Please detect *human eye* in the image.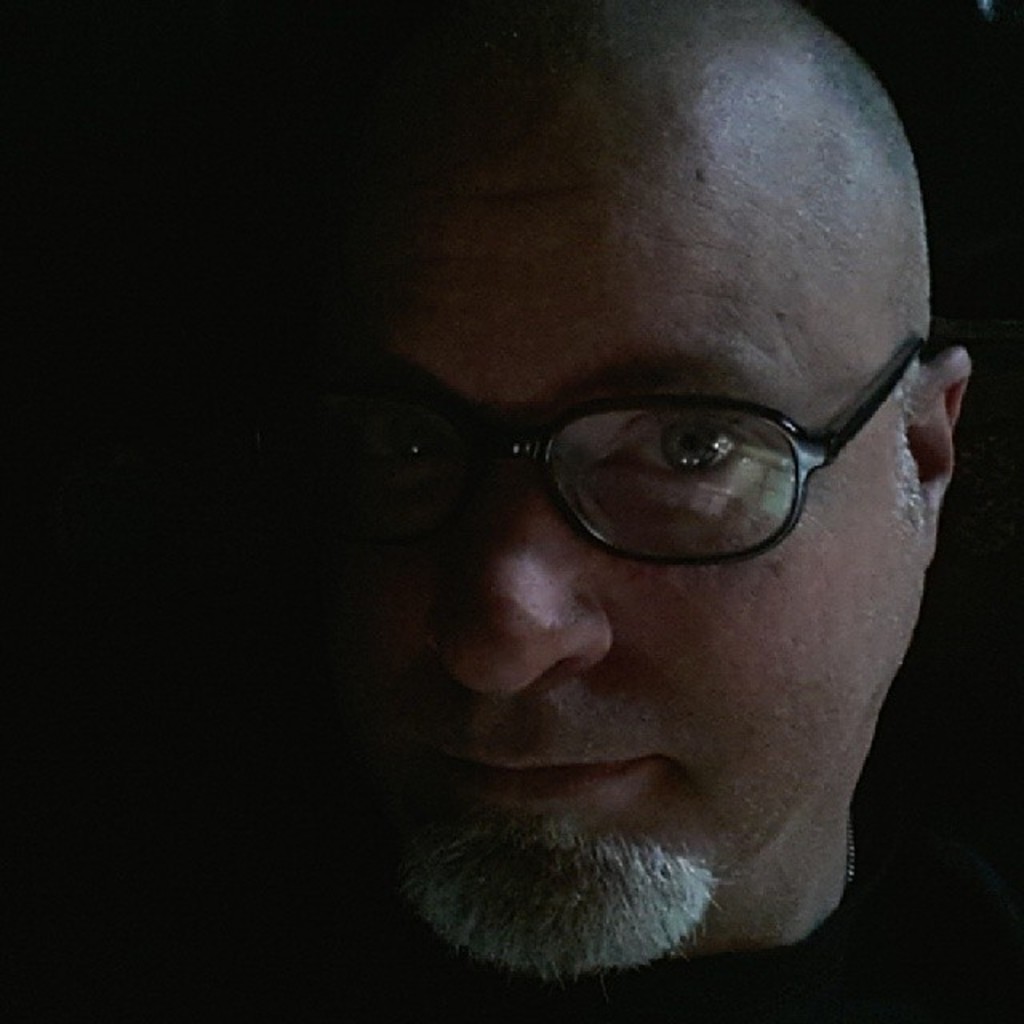
box=[589, 382, 776, 506].
